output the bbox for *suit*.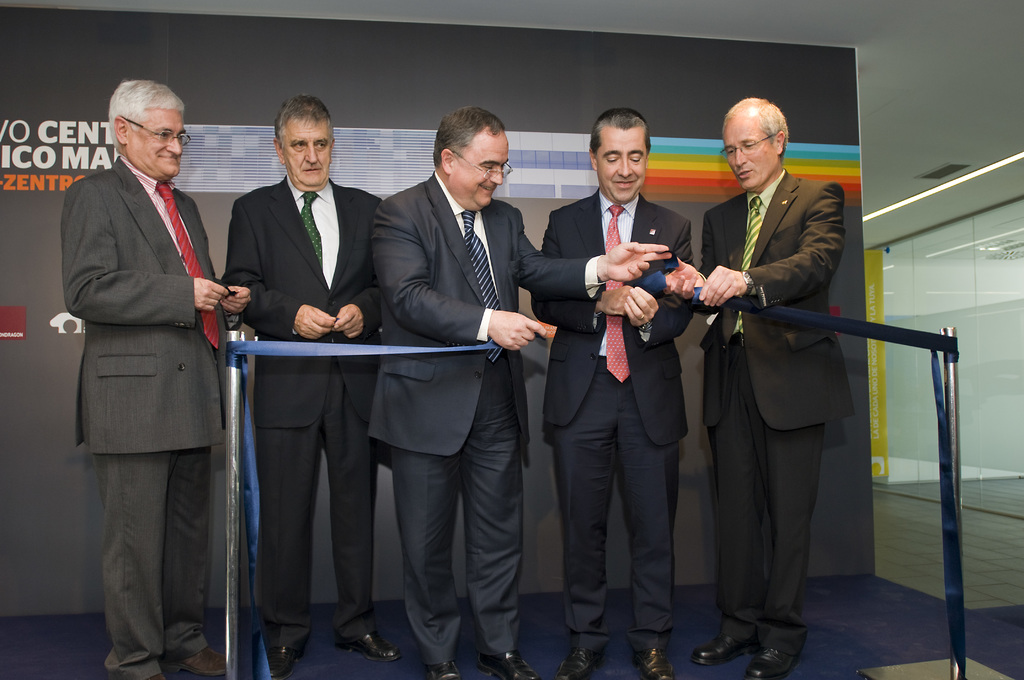
rect(221, 83, 403, 634).
